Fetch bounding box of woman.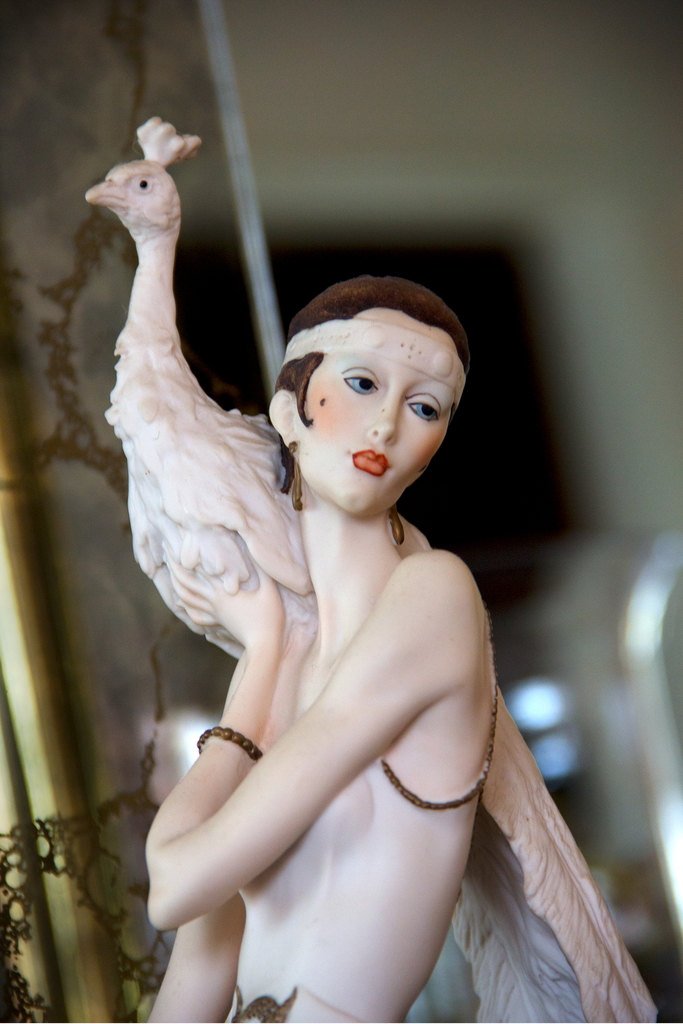
Bbox: 134:302:548:1023.
